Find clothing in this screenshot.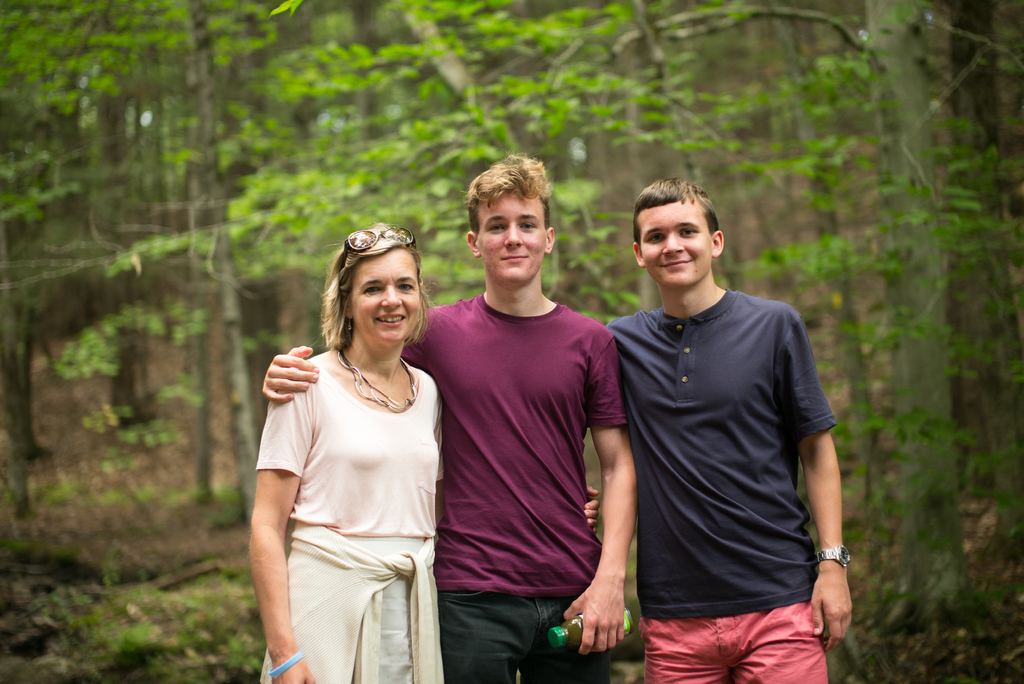
The bounding box for clothing is (left=259, top=339, right=452, bottom=647).
